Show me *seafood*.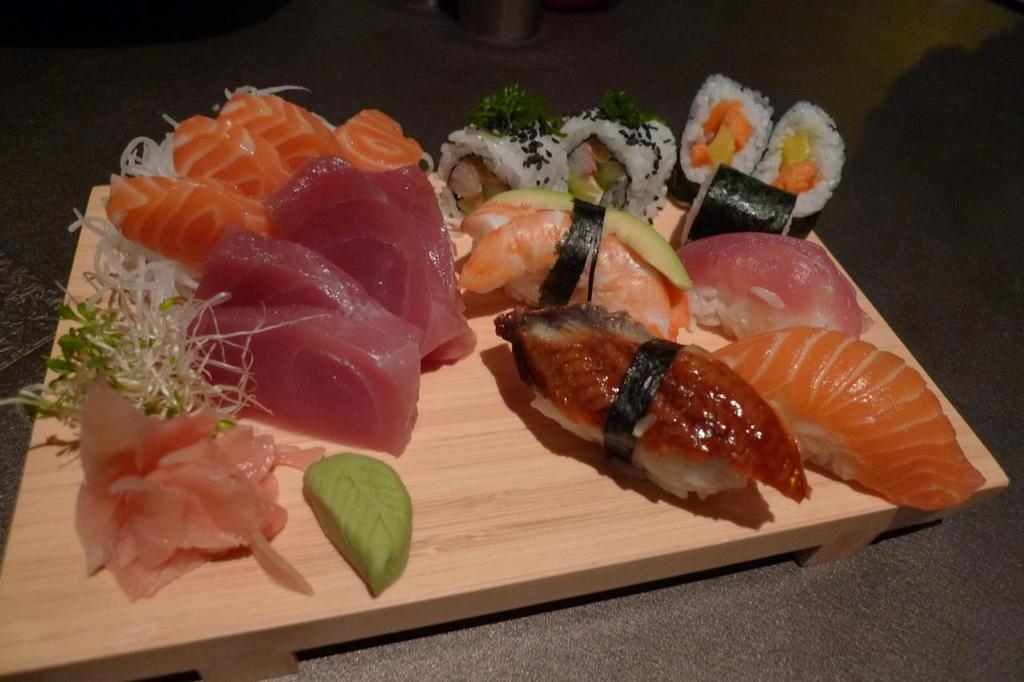
*seafood* is here: x1=673 y1=229 x2=871 y2=339.
